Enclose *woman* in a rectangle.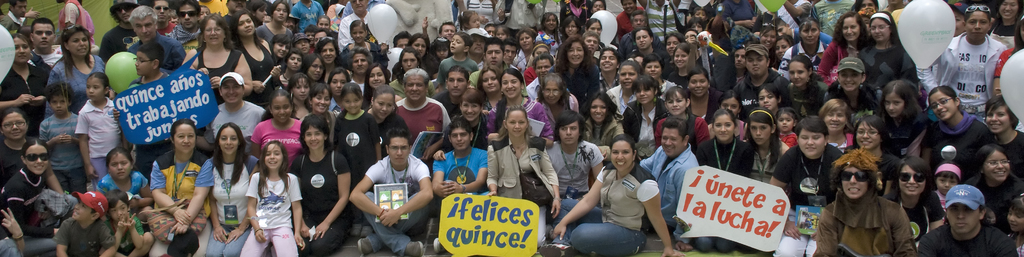
x1=584, y1=17, x2=601, y2=41.
